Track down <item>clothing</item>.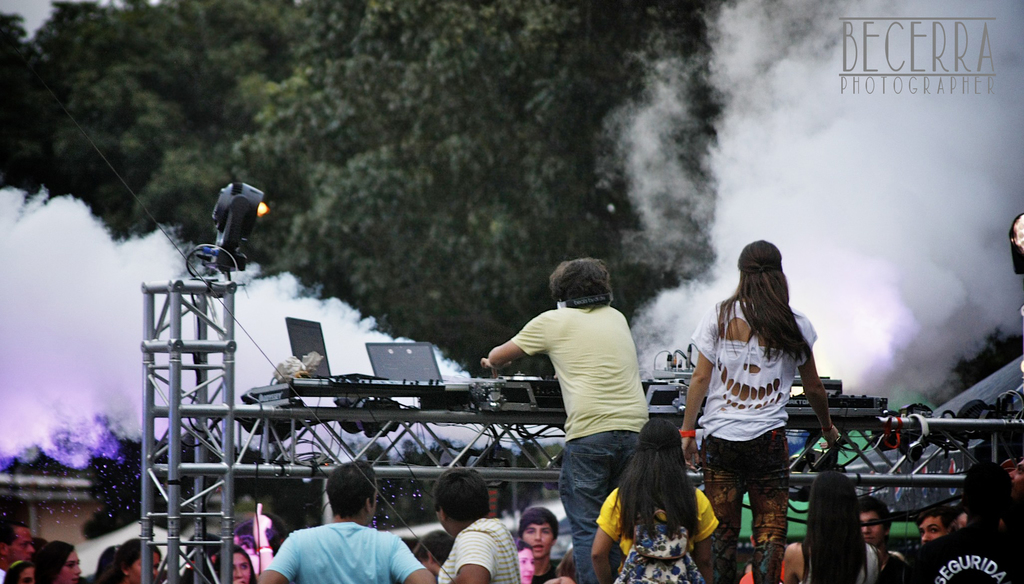
Tracked to (x1=911, y1=517, x2=1023, y2=583).
